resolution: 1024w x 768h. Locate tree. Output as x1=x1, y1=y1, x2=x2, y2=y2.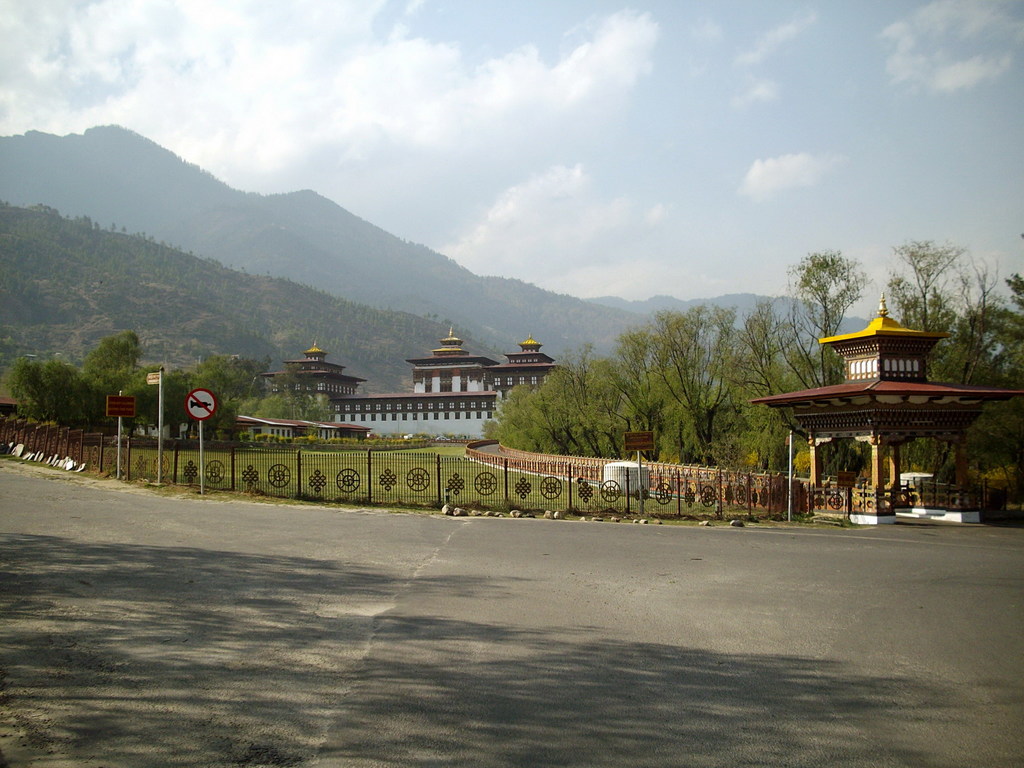
x1=757, y1=303, x2=828, y2=384.
